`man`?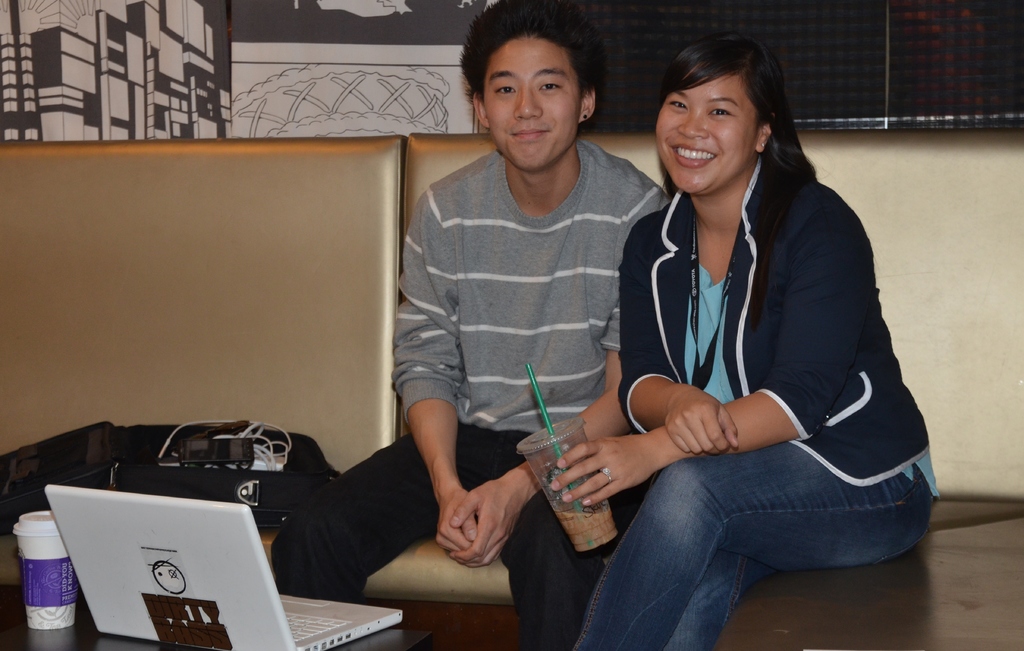
Rect(268, 0, 671, 650)
